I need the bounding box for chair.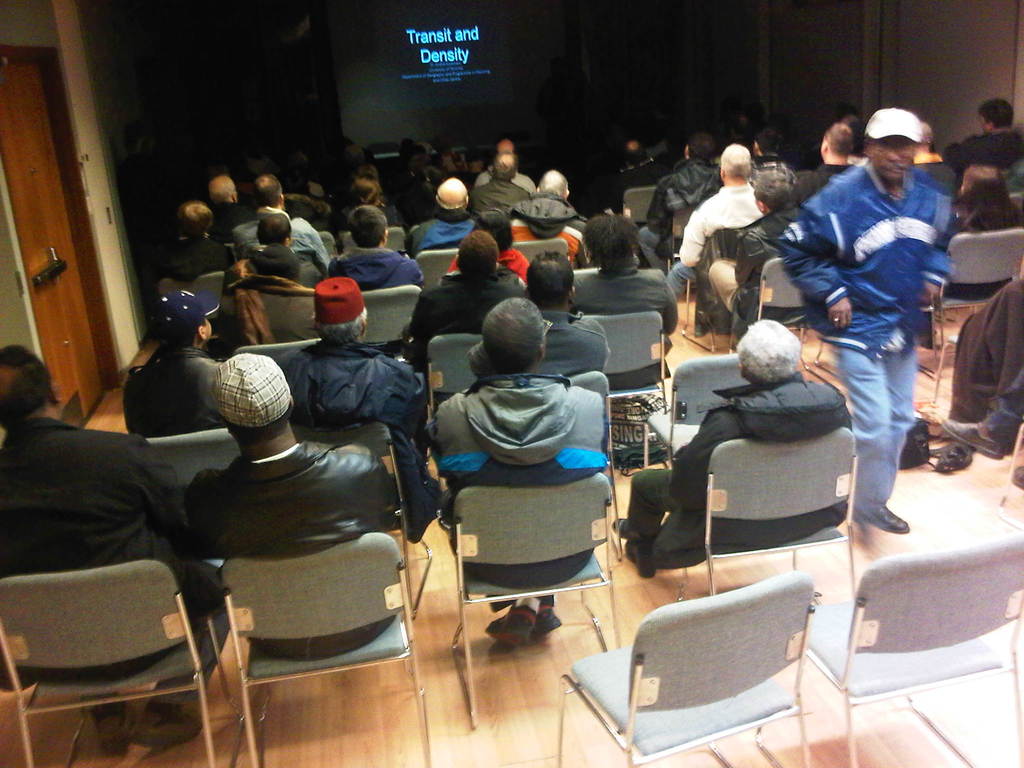
Here it is: x1=755 y1=255 x2=819 y2=374.
